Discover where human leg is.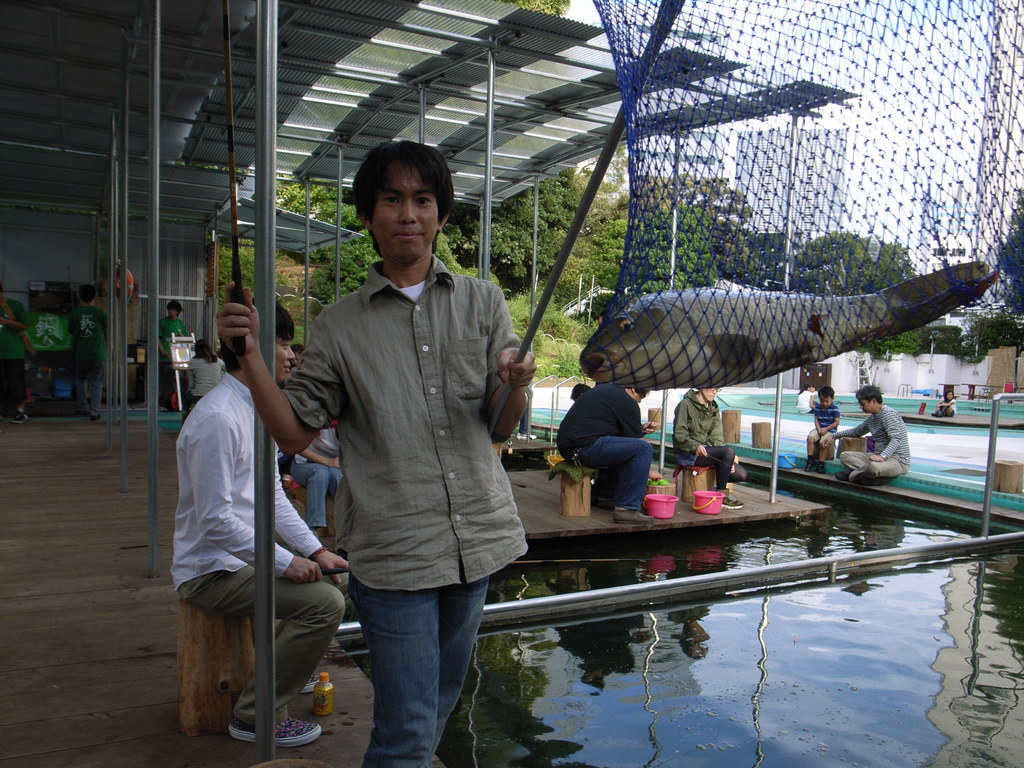
Discovered at bbox=[359, 582, 492, 767].
